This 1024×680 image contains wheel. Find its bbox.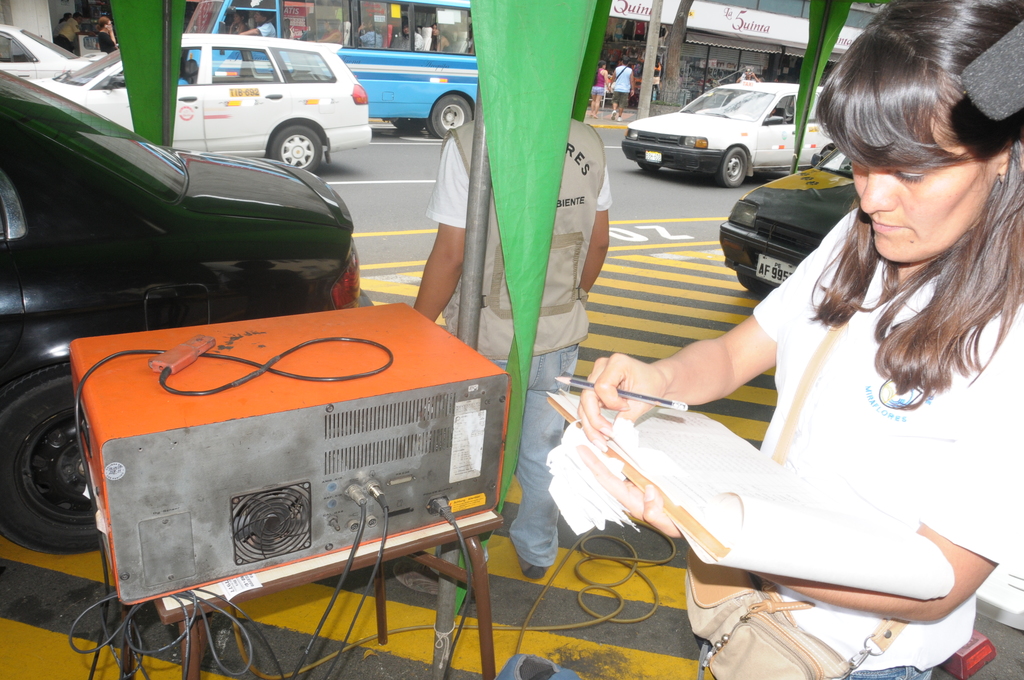
<region>420, 88, 474, 145</region>.
